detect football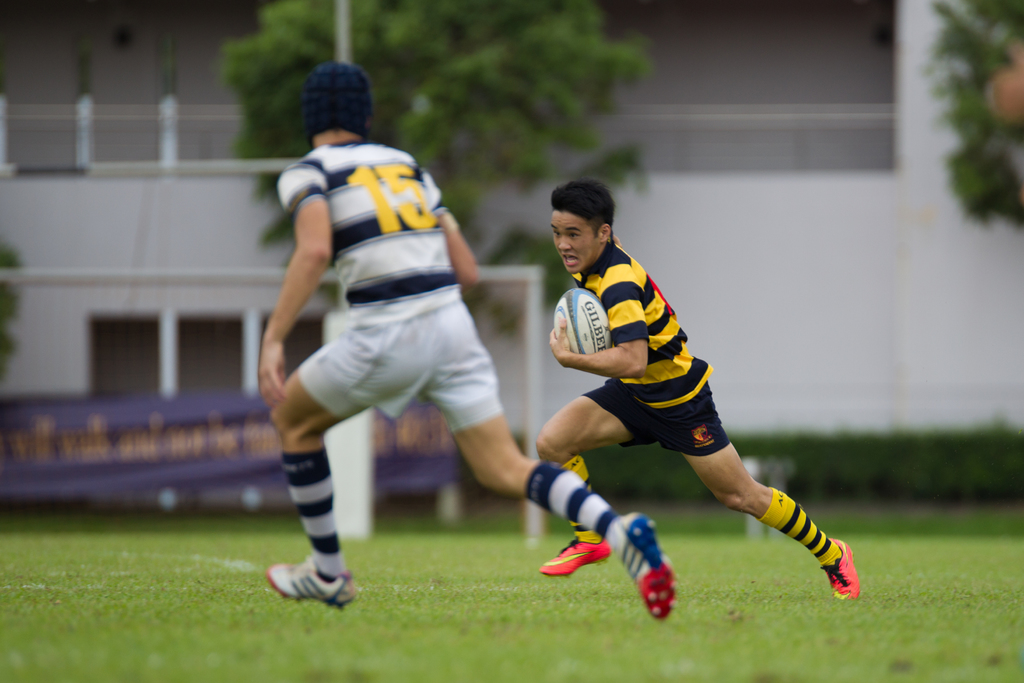
pyautogui.locateOnScreen(548, 289, 610, 352)
